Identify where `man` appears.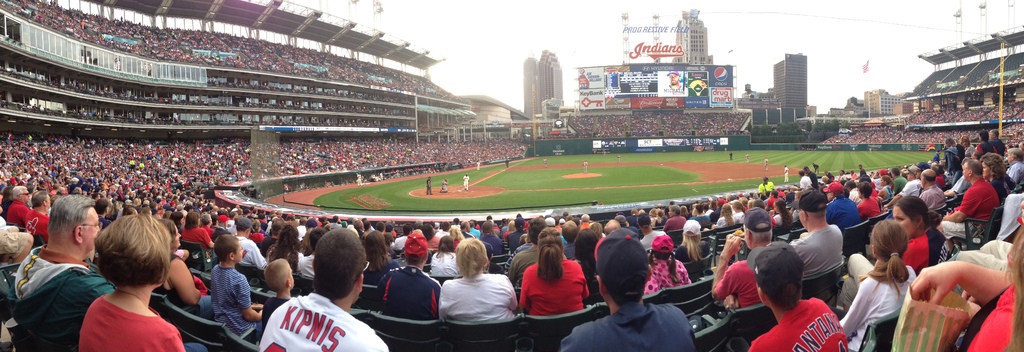
Appears at (x1=971, y1=148, x2=986, y2=163).
